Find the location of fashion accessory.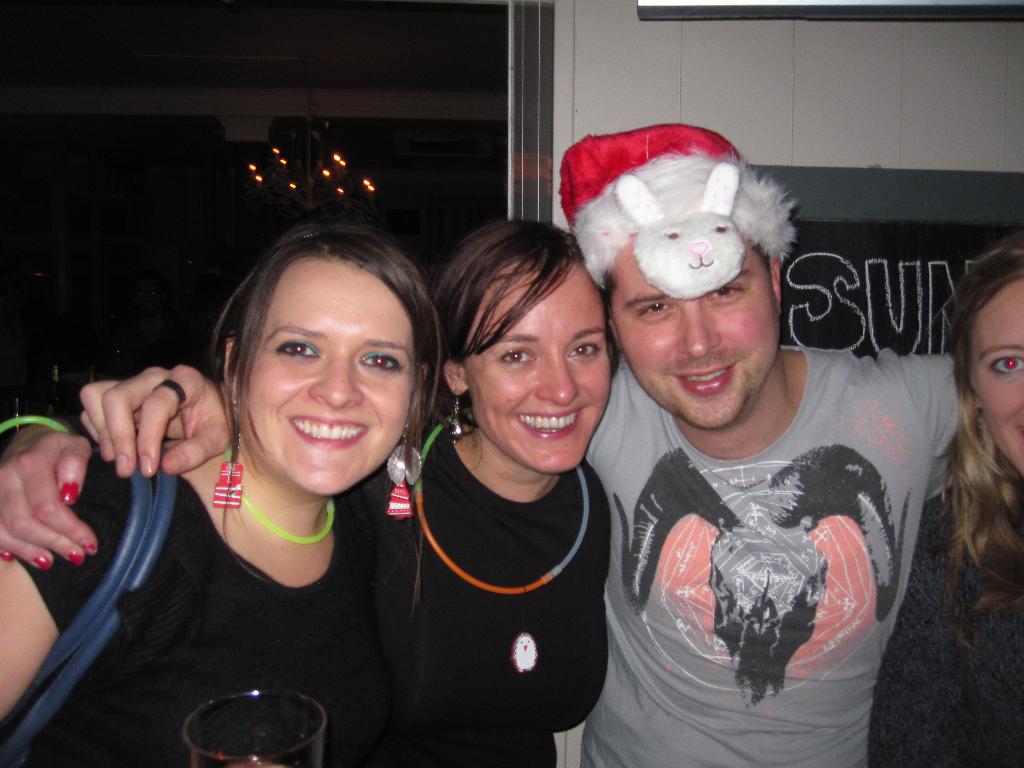
Location: (412,421,594,595).
